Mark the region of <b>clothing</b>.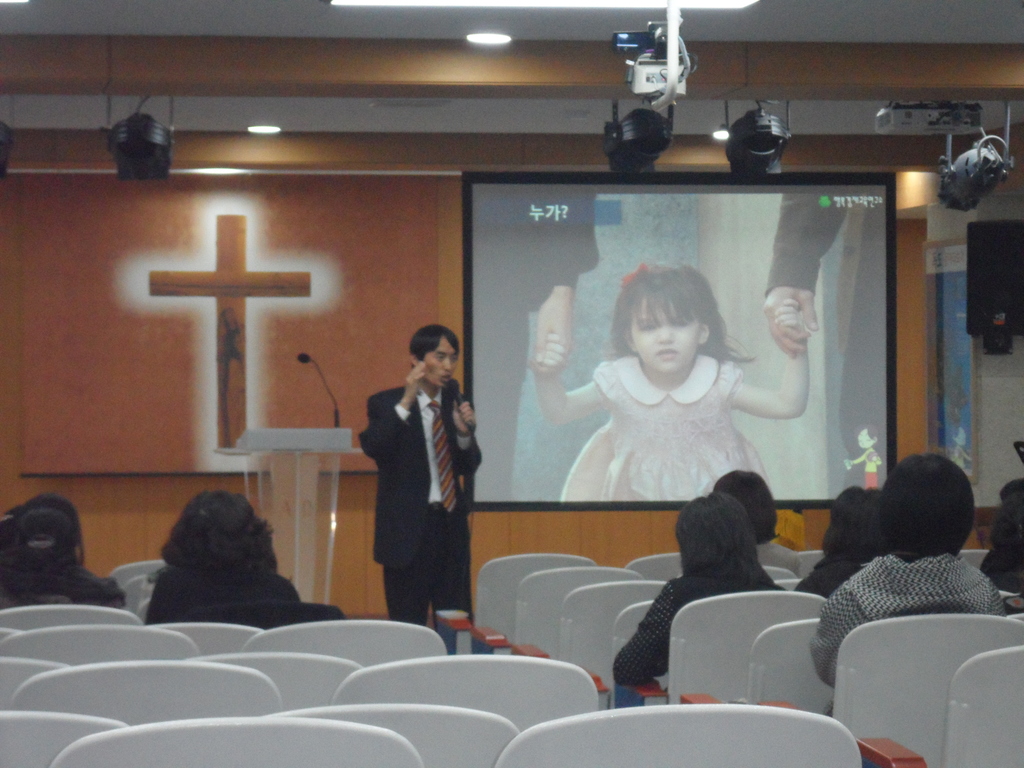
Region: x1=600, y1=559, x2=767, y2=678.
